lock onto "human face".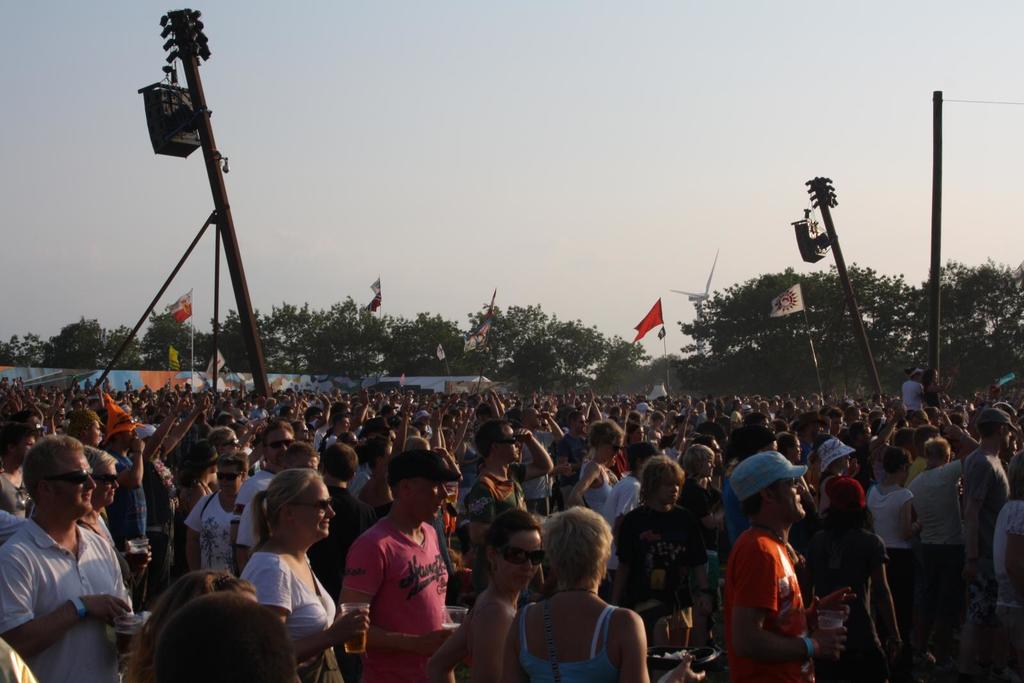
Locked: locate(97, 465, 122, 506).
